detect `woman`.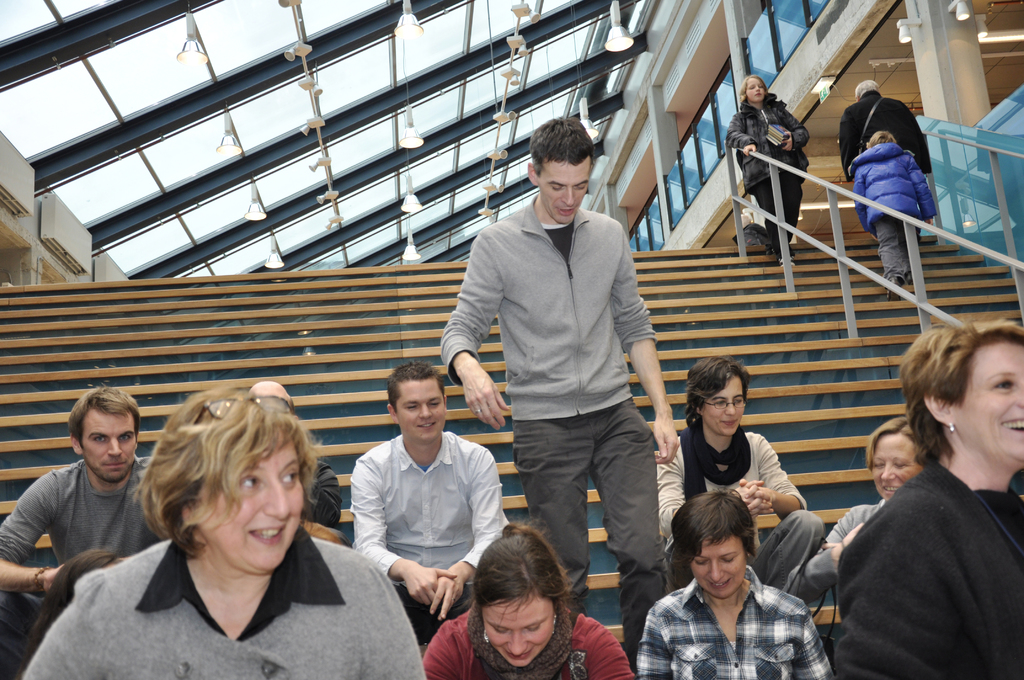
Detected at 725:68:815:268.
